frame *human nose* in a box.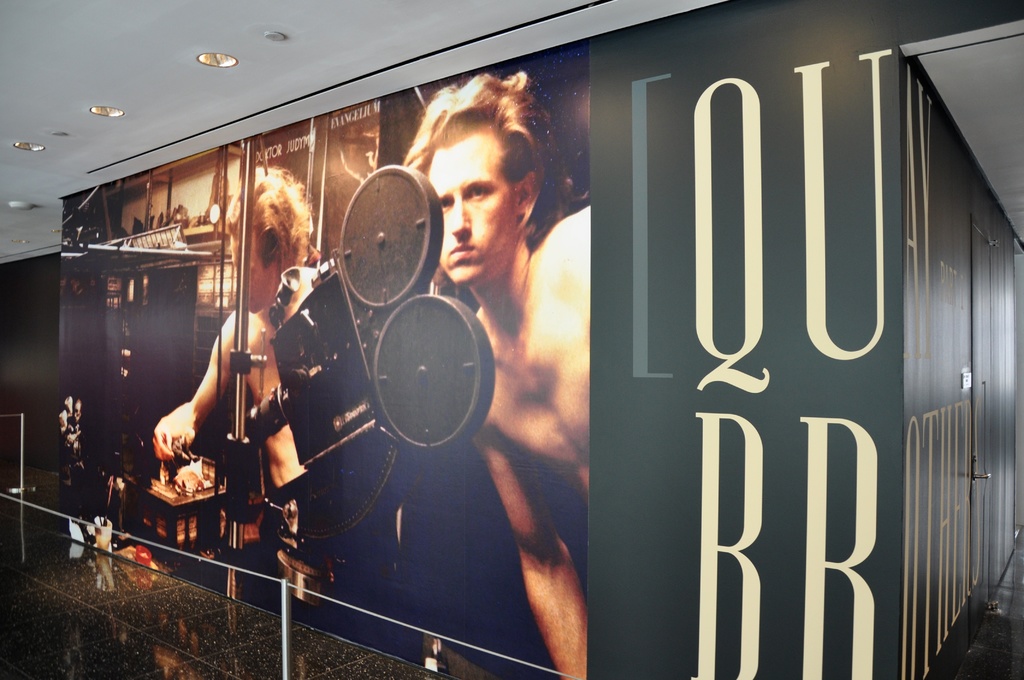
{"left": 448, "top": 197, "right": 469, "bottom": 236}.
